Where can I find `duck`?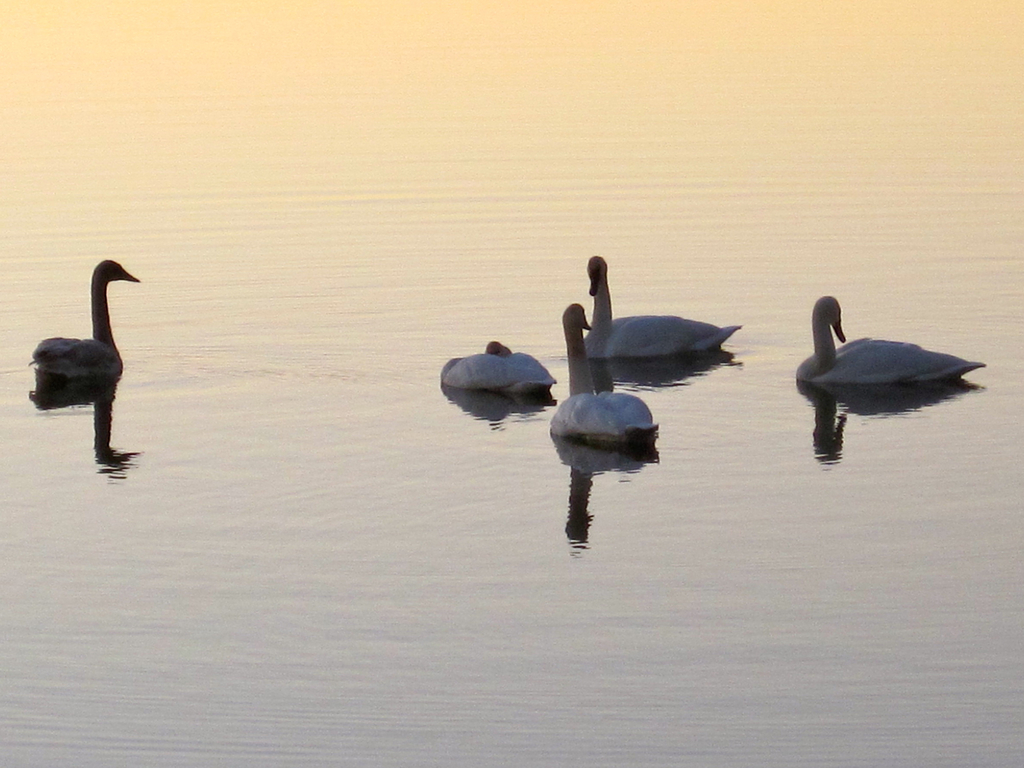
You can find it at (24, 257, 141, 384).
